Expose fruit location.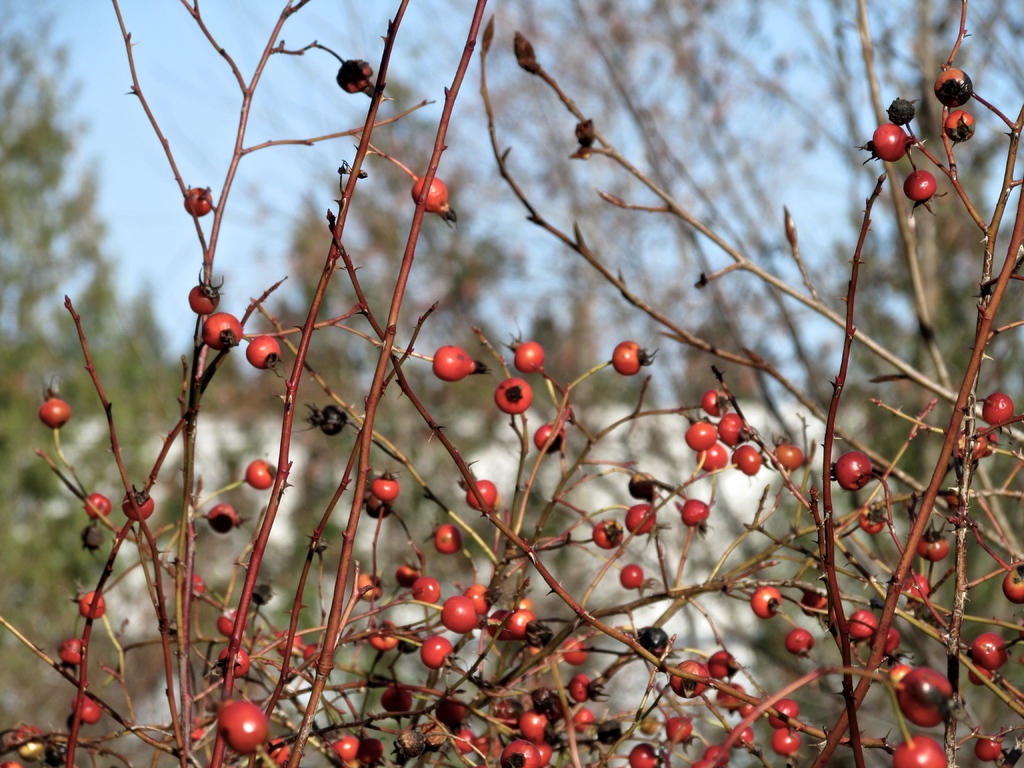
Exposed at x1=186 y1=276 x2=222 y2=320.
